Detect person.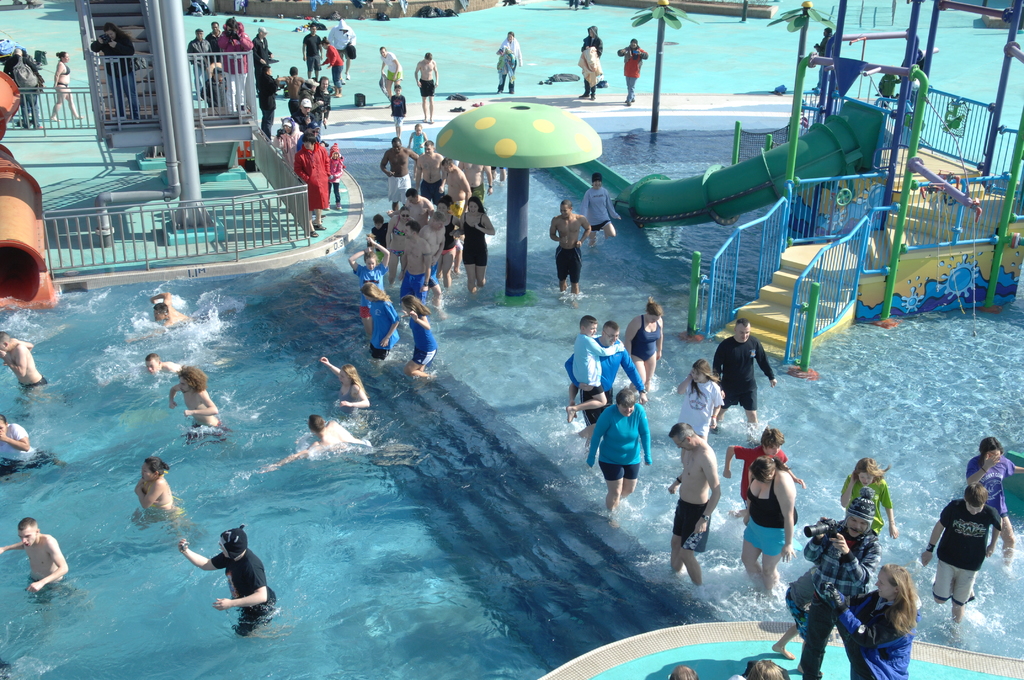
Detected at <region>398, 293, 440, 381</region>.
